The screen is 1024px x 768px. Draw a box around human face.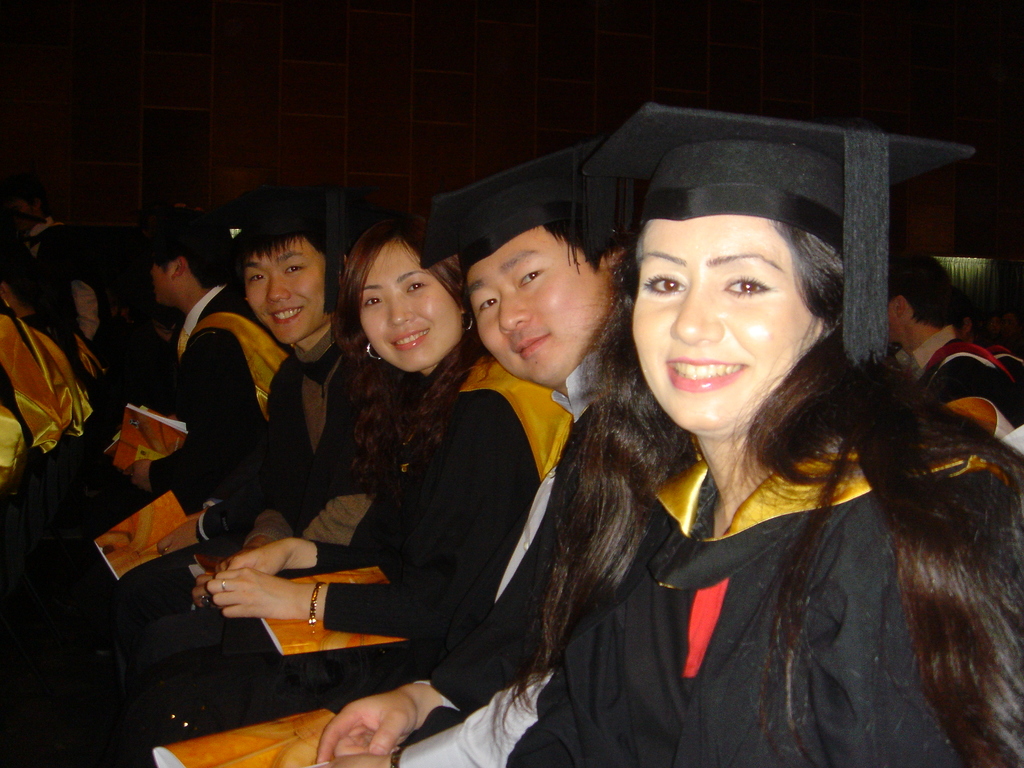
crop(638, 221, 810, 435).
